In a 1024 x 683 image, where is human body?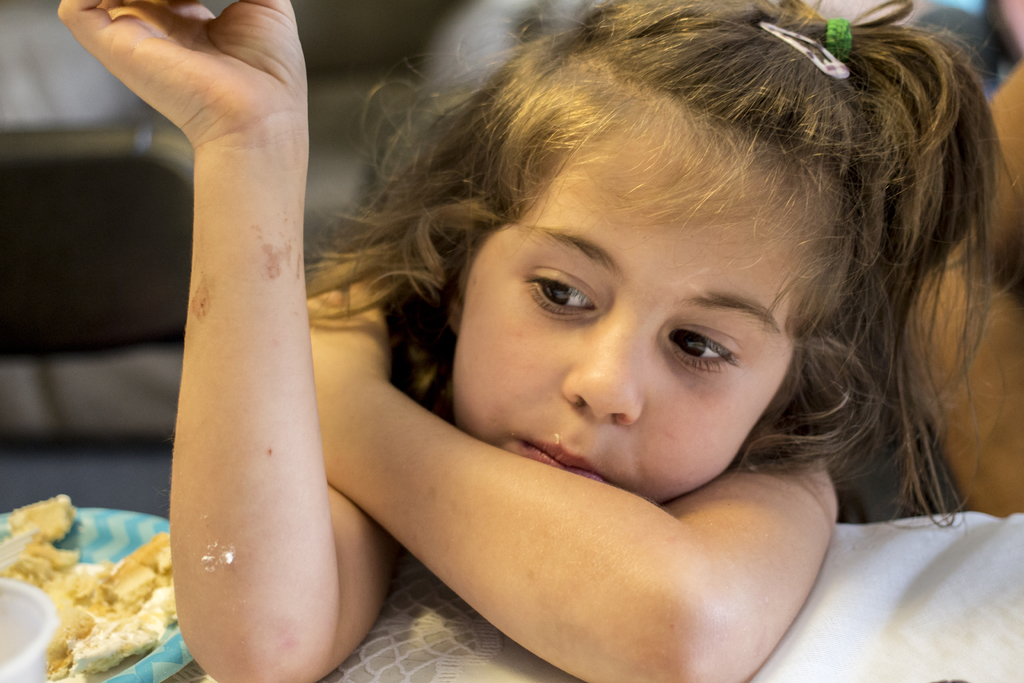
bbox(52, 0, 1021, 682).
